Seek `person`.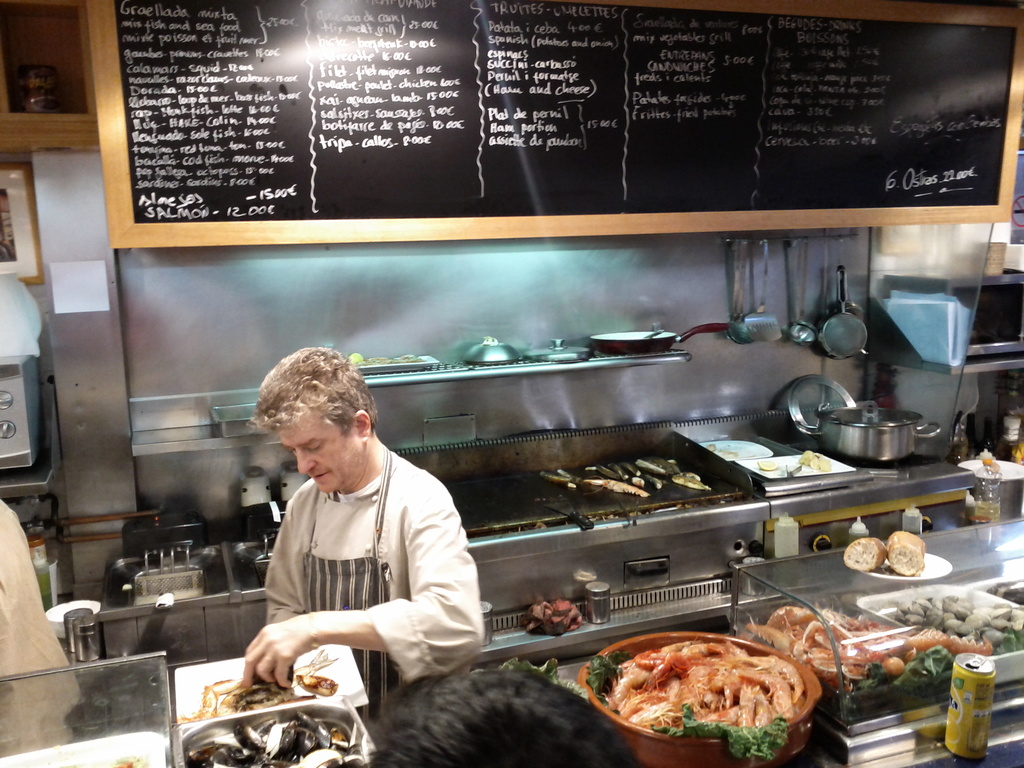
[232, 346, 484, 691].
